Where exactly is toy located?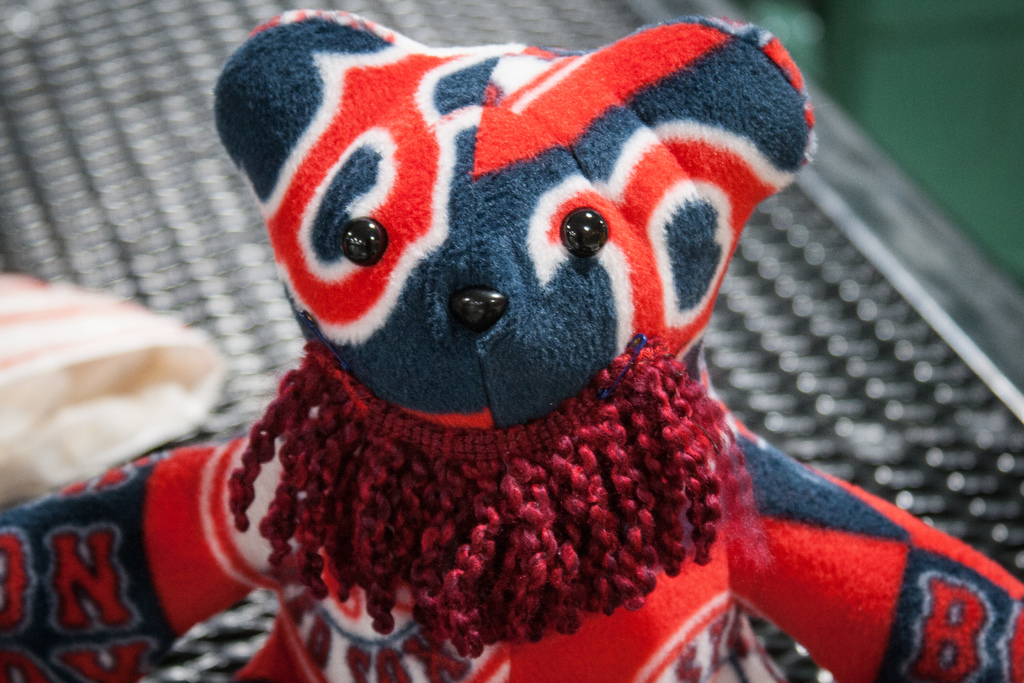
Its bounding box is BBox(0, 19, 1023, 682).
